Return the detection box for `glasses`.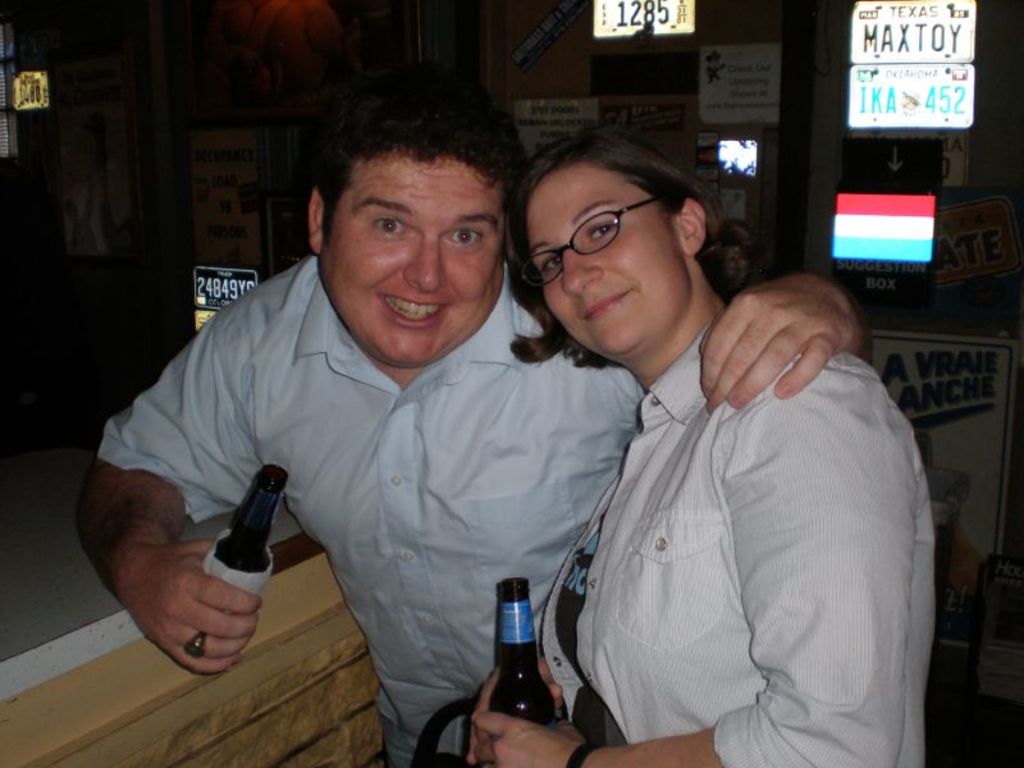
518:187:669:293.
